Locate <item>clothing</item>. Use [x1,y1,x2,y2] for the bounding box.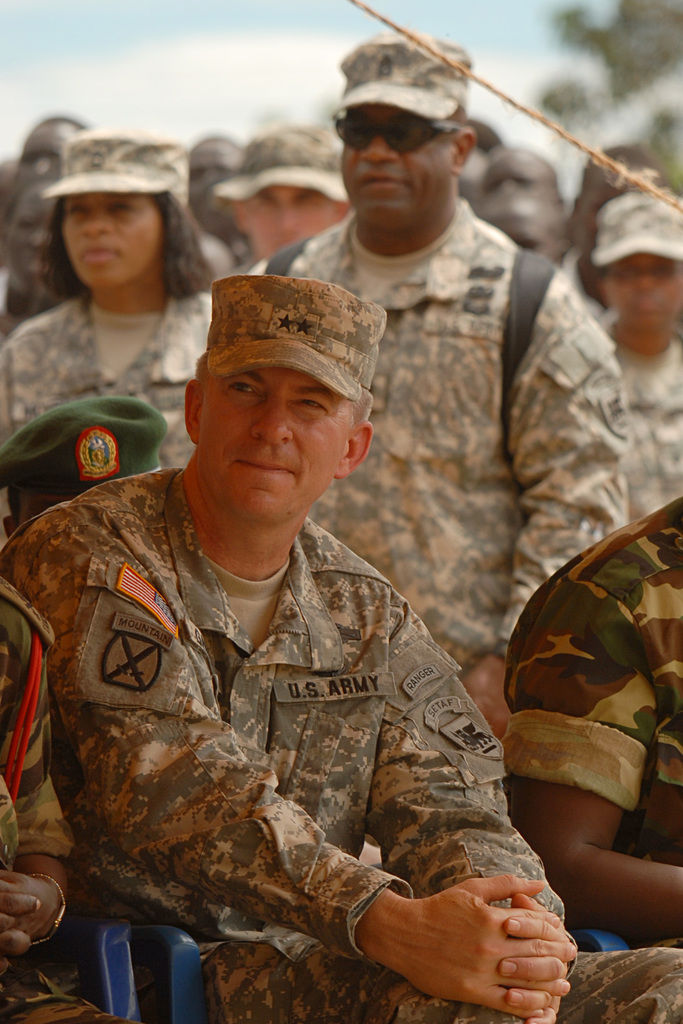
[595,302,678,535].
